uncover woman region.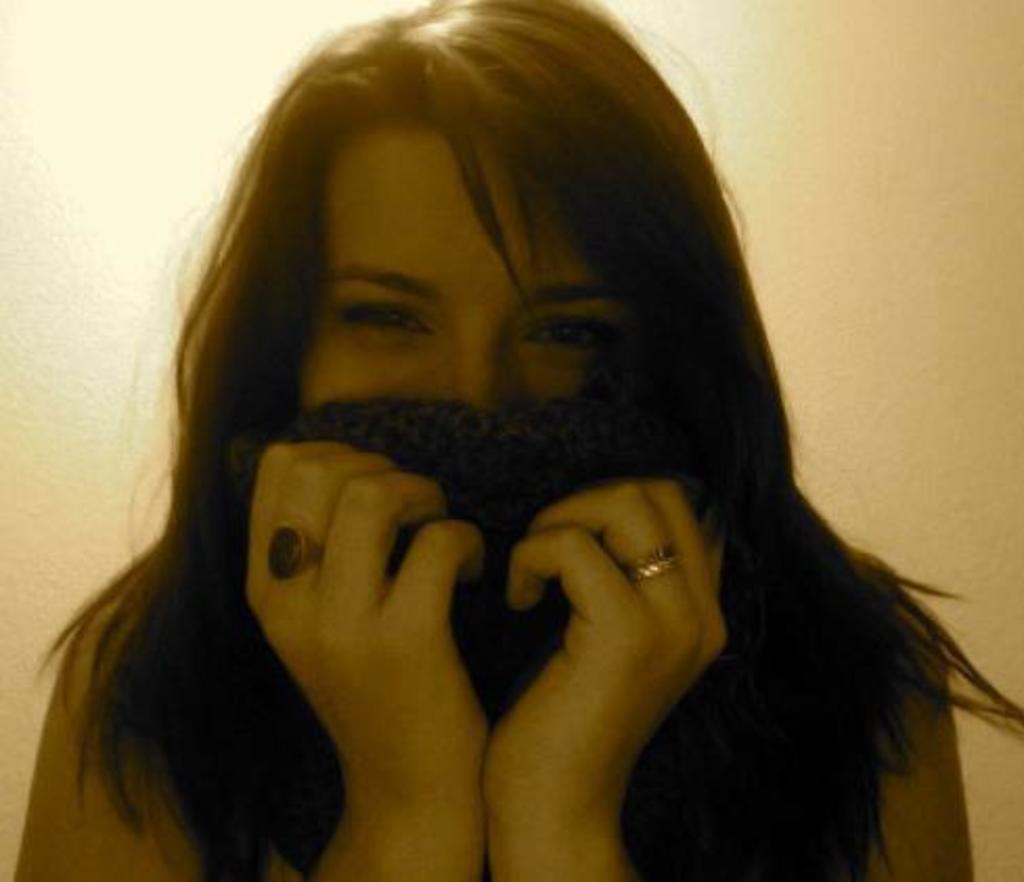
Uncovered: region(0, 2, 1022, 880).
